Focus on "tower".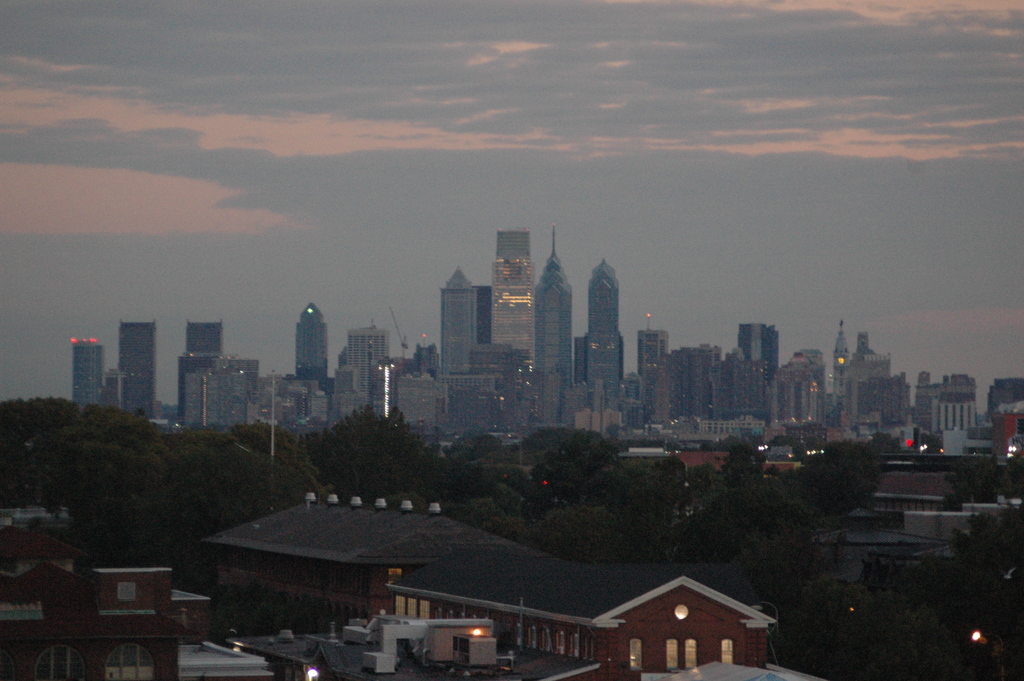
Focused at left=735, top=318, right=780, bottom=364.
